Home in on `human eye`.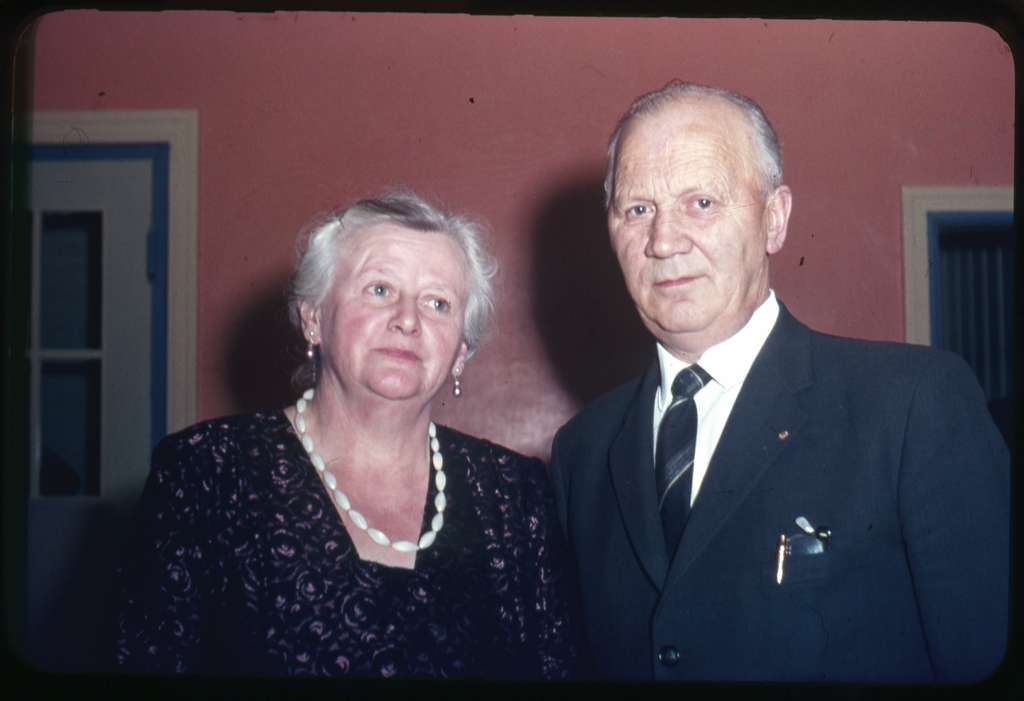
Homed in at bbox=(359, 277, 396, 299).
